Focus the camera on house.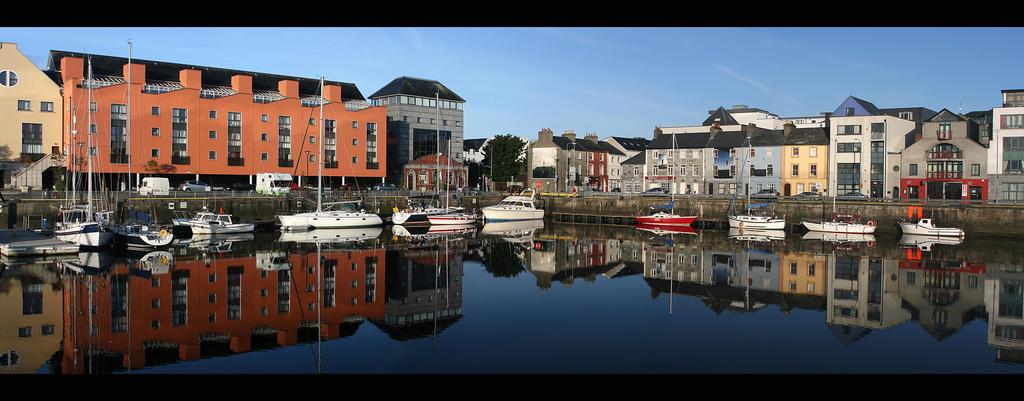
Focus region: rect(897, 106, 988, 206).
